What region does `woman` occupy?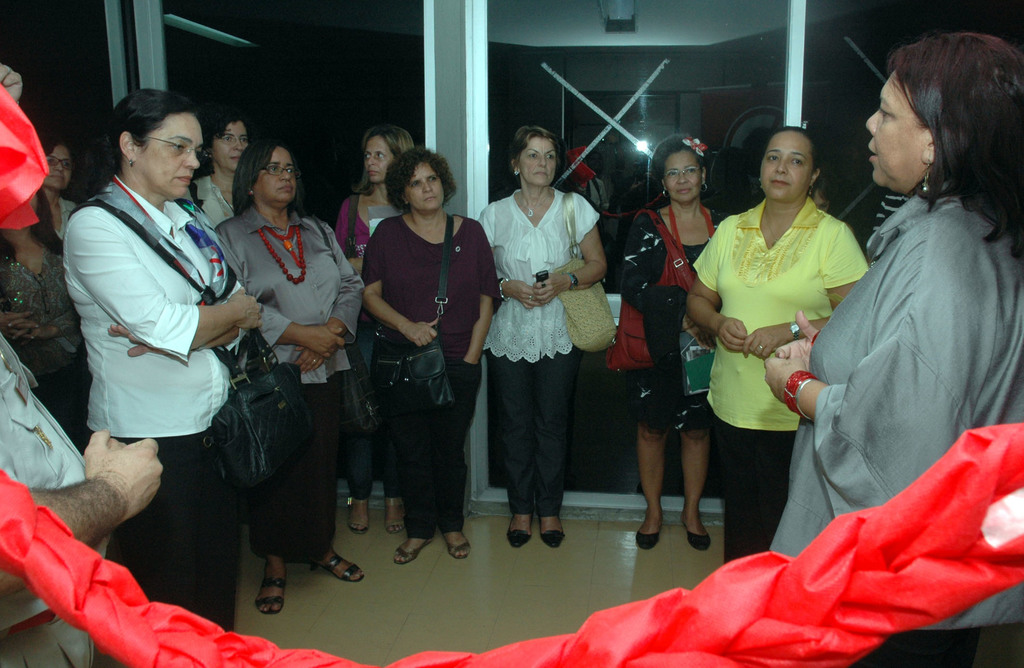
detection(765, 32, 1023, 667).
